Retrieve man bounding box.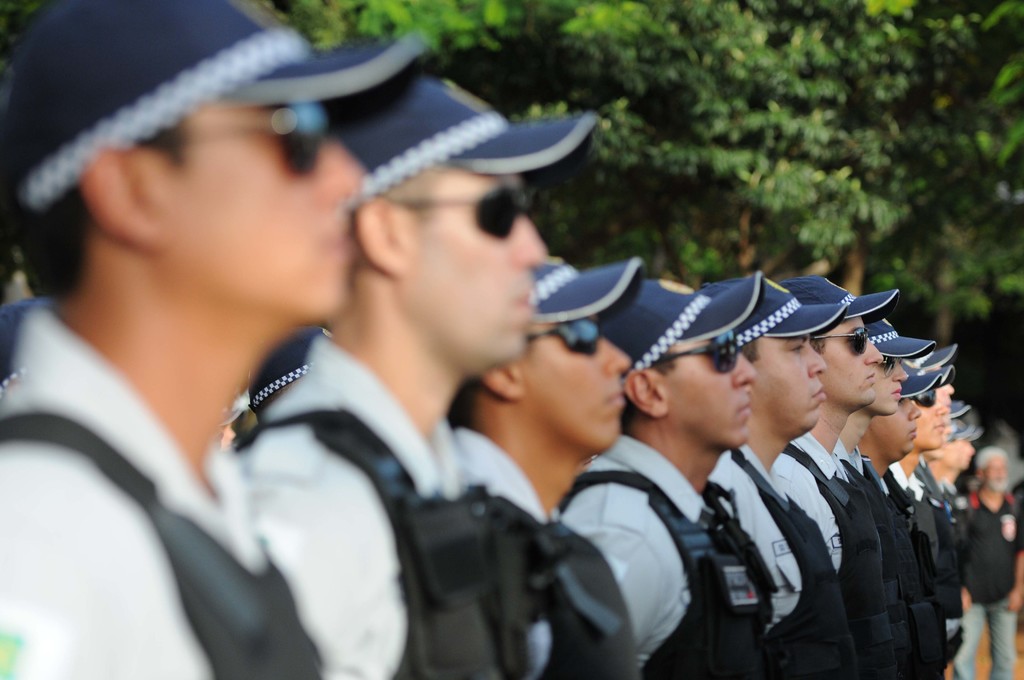
Bounding box: (left=951, top=445, right=1023, bottom=679).
